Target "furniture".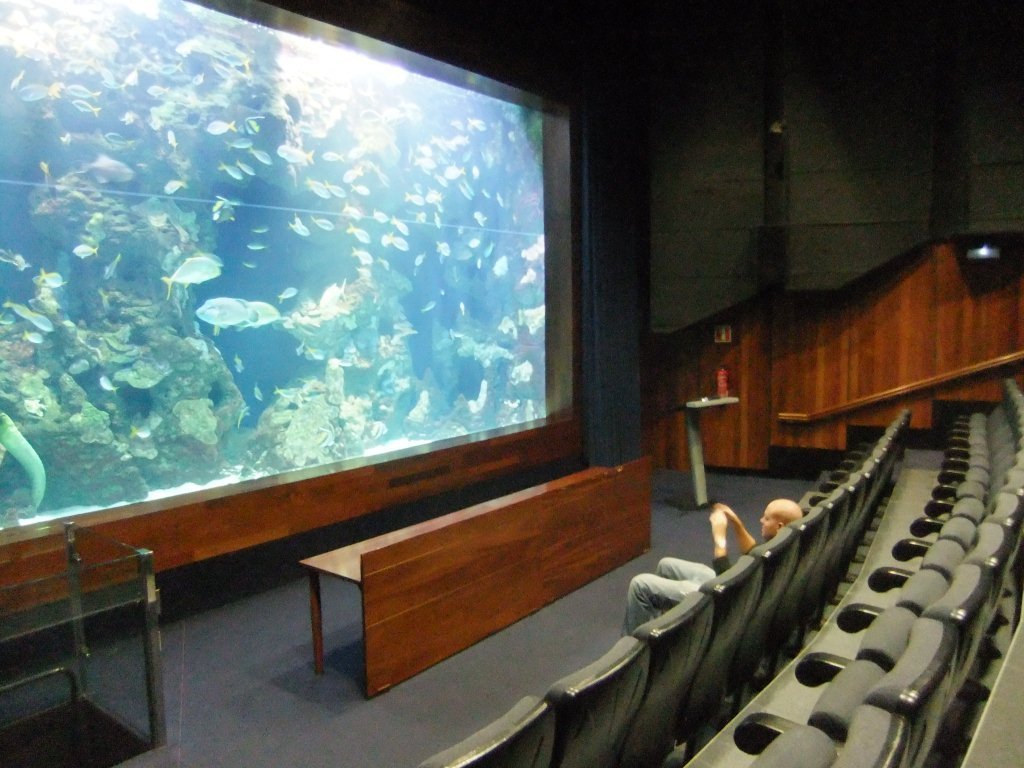
Target region: {"x1": 894, "y1": 493, "x2": 1023, "y2": 595}.
